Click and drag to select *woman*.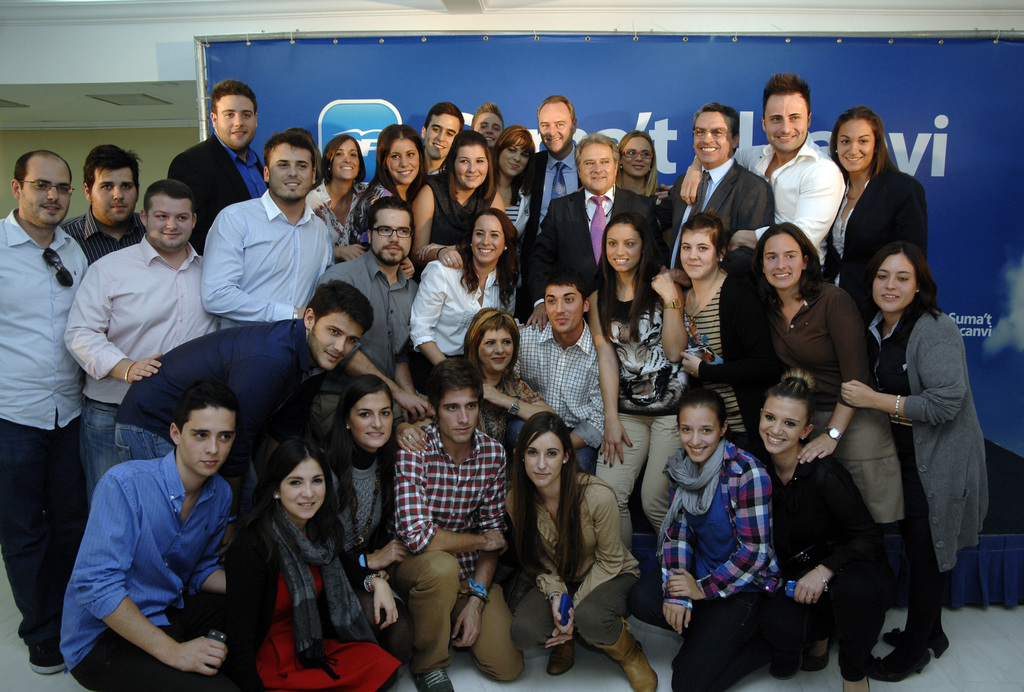
Selection: rect(412, 209, 521, 398).
